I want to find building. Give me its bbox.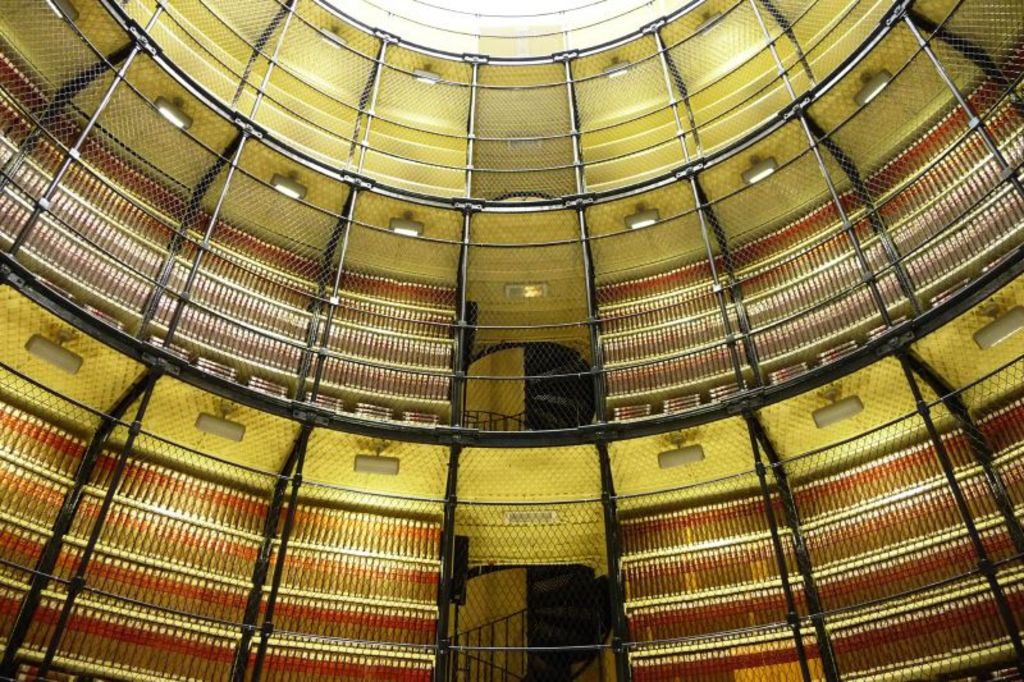
<box>0,0,1023,681</box>.
